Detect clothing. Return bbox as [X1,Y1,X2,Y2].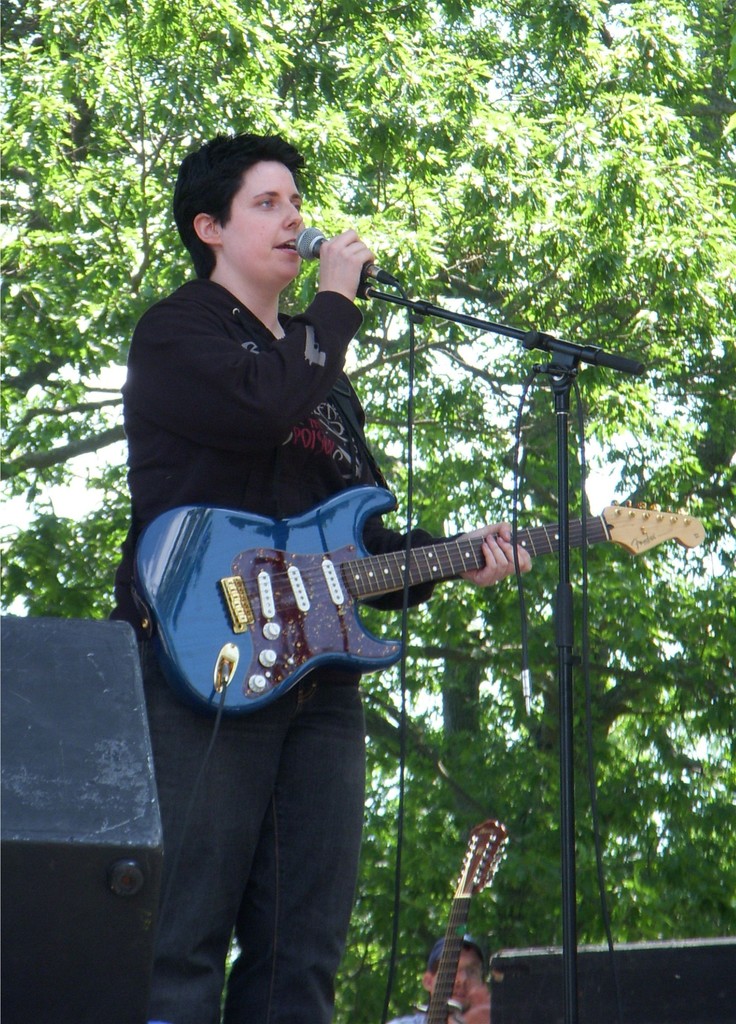
[108,274,468,1023].
